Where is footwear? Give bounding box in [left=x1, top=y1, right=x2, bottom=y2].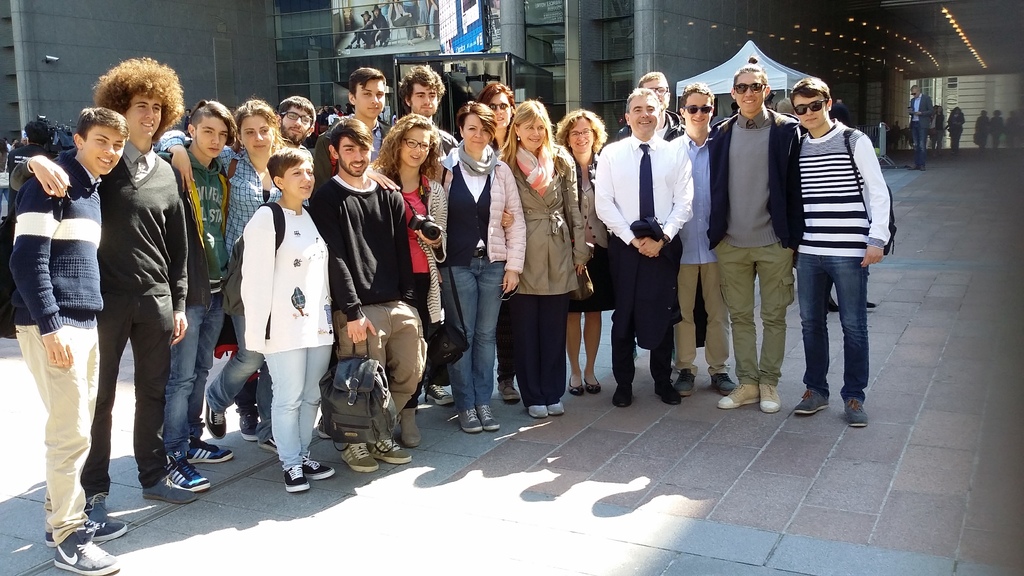
[left=566, top=374, right=584, bottom=396].
